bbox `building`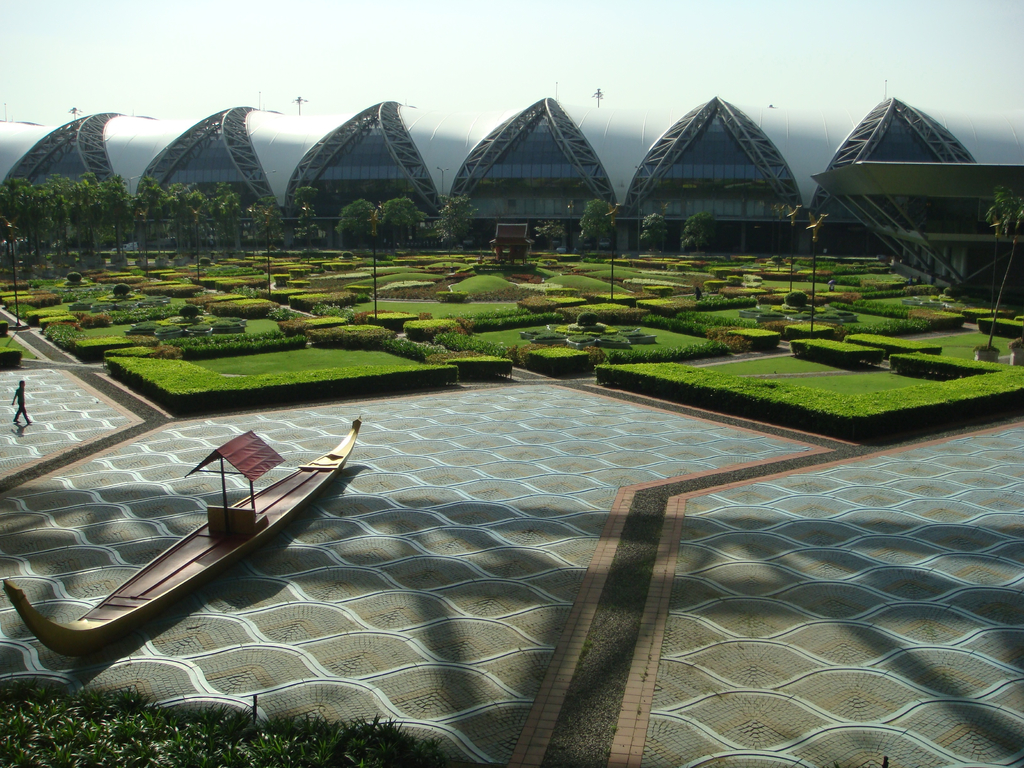
[810, 161, 1023, 294]
